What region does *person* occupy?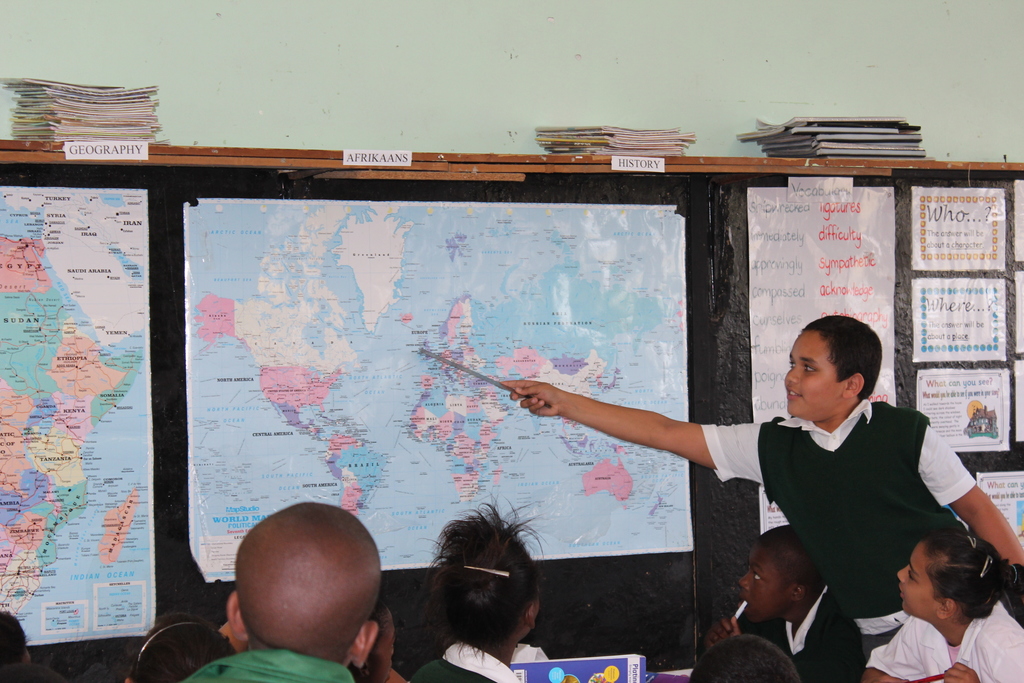
492, 315, 1023, 646.
